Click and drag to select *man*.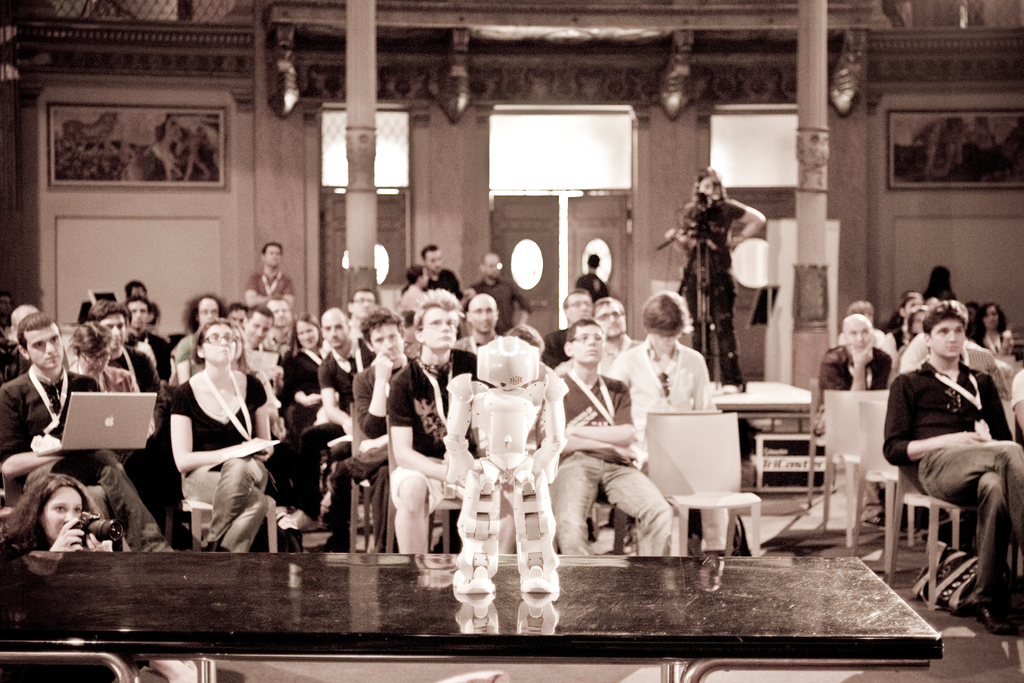
Selection: rect(0, 311, 174, 554).
